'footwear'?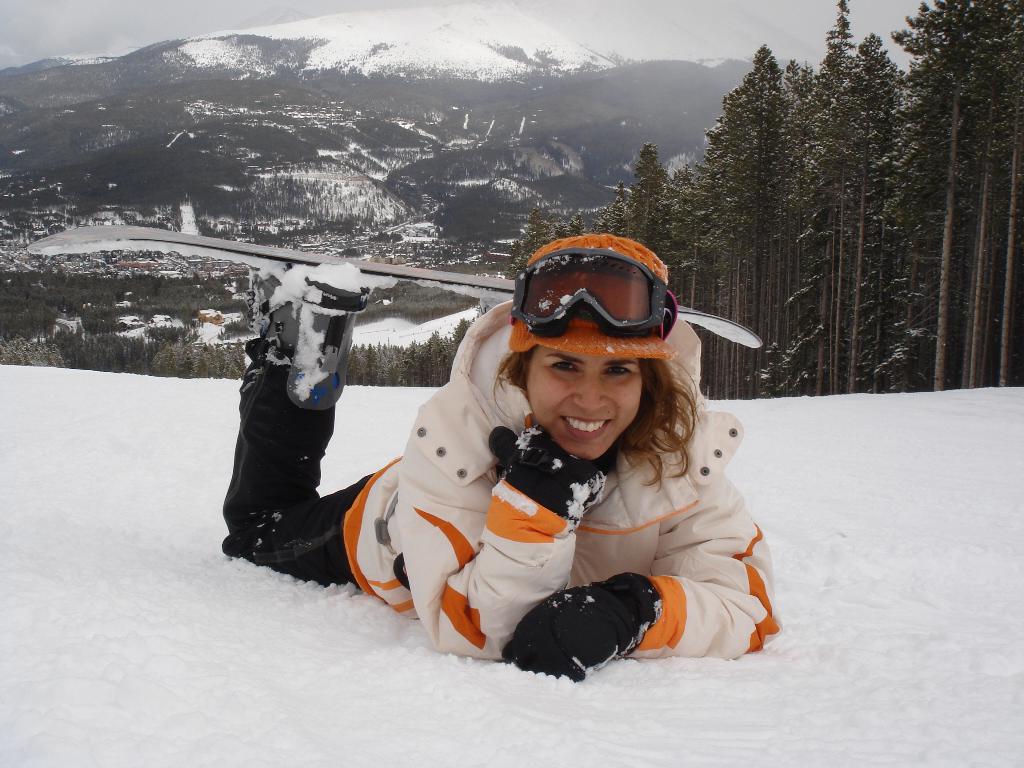
<region>251, 268, 371, 411</region>
